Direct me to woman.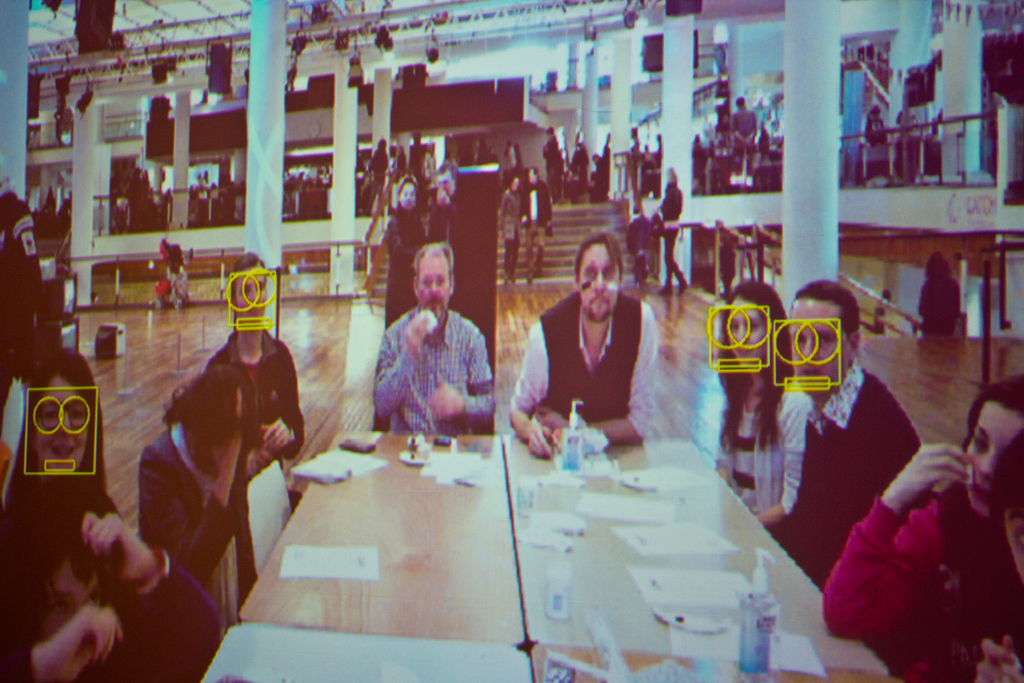
Direction: 707 273 802 539.
